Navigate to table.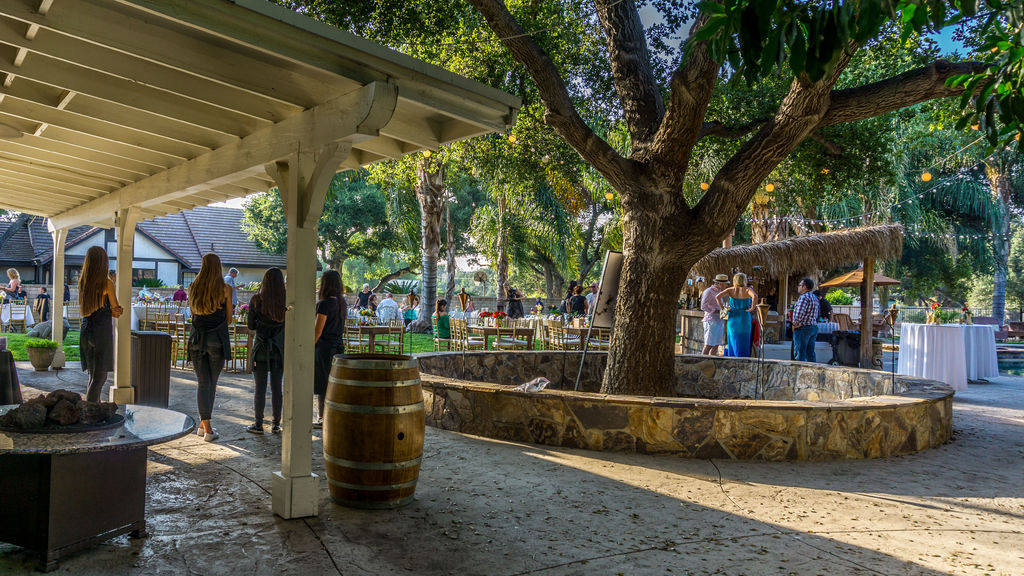
Navigation target: (147,314,252,371).
